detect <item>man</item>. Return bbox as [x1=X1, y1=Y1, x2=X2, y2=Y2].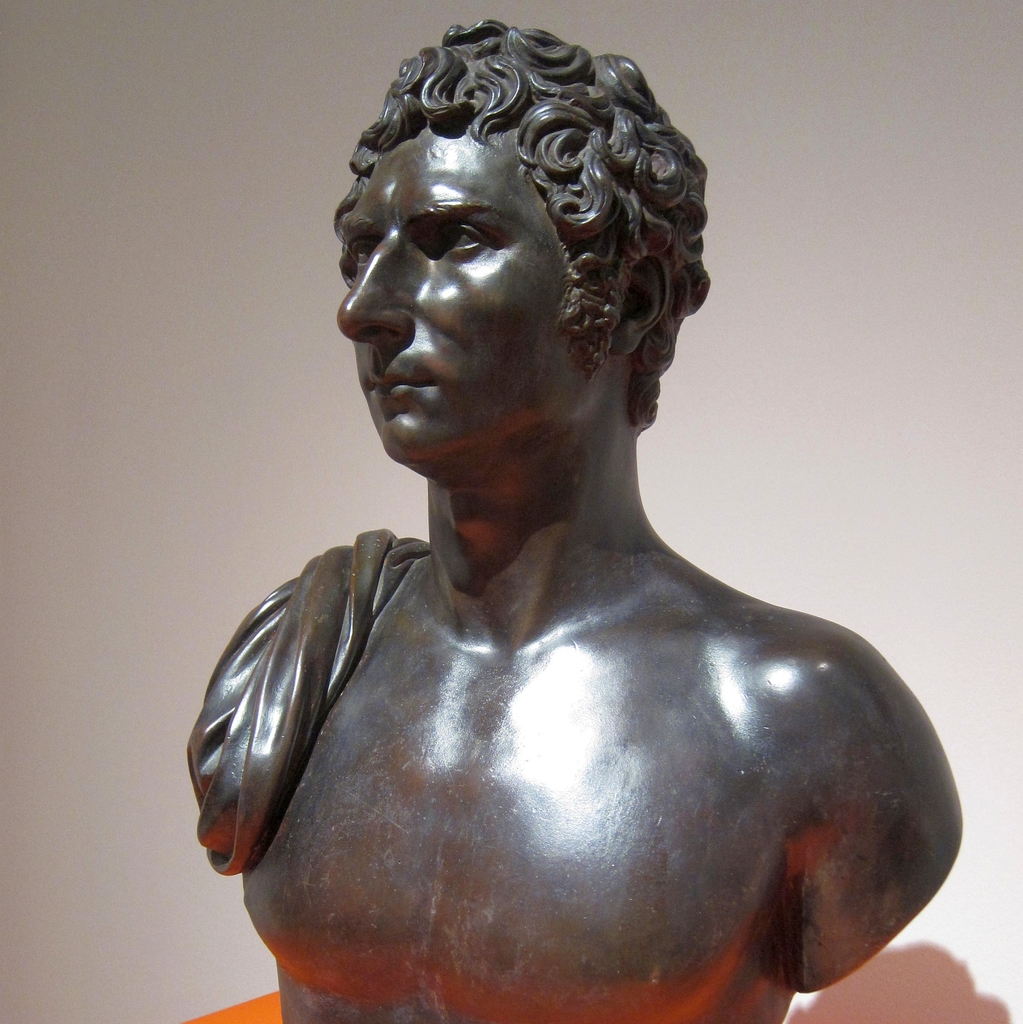
[x1=177, y1=90, x2=935, y2=993].
